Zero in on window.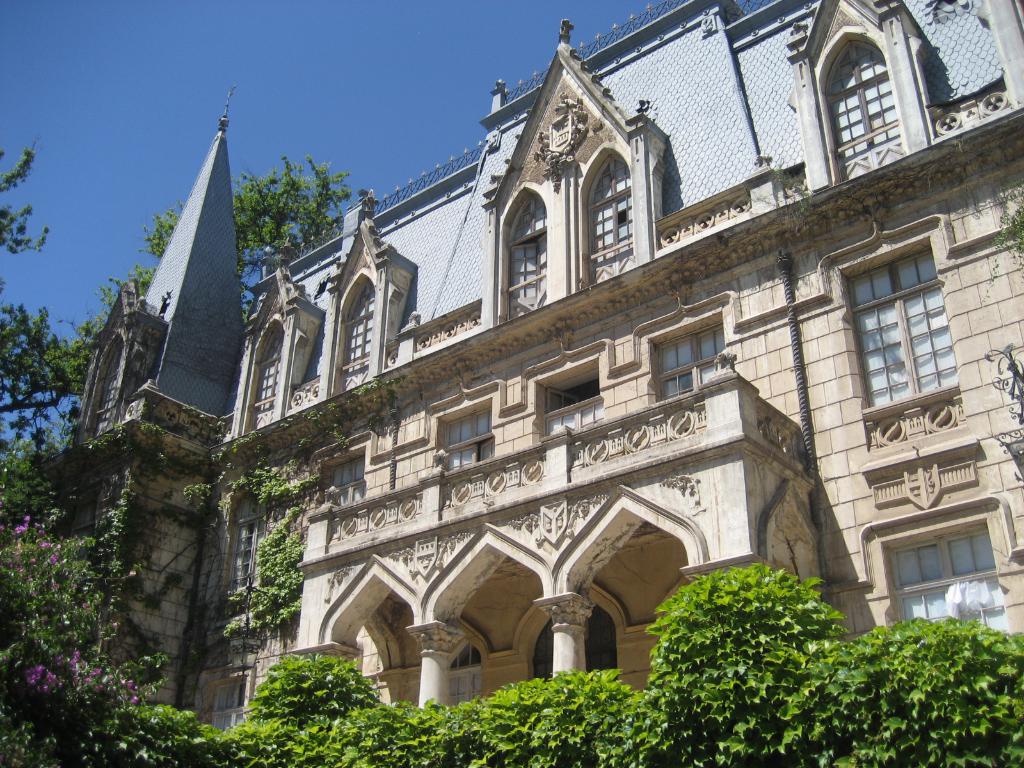
Zeroed in: 447:639:484:703.
